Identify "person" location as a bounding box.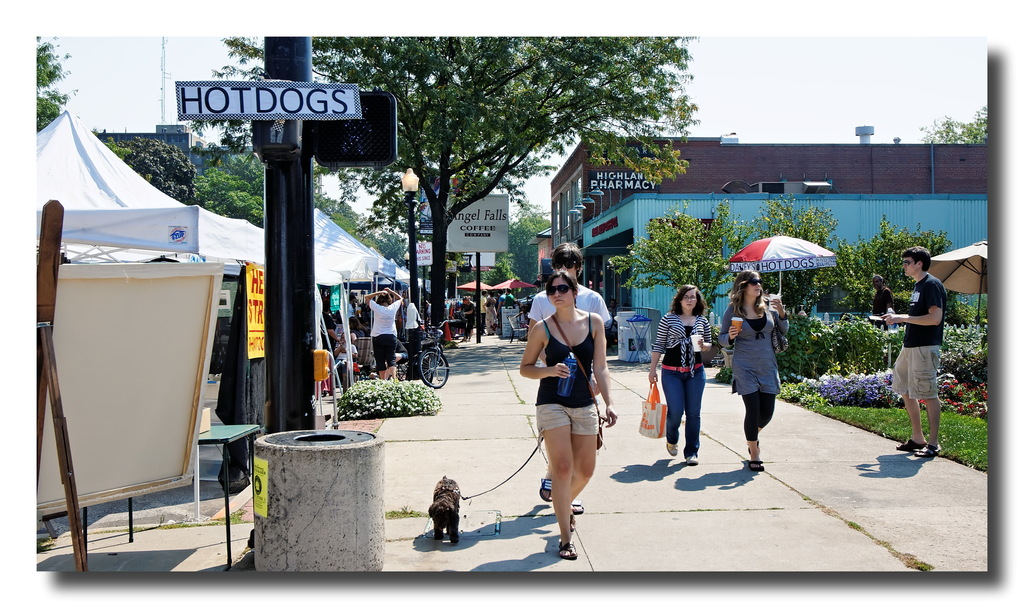
bbox=[870, 273, 893, 314].
